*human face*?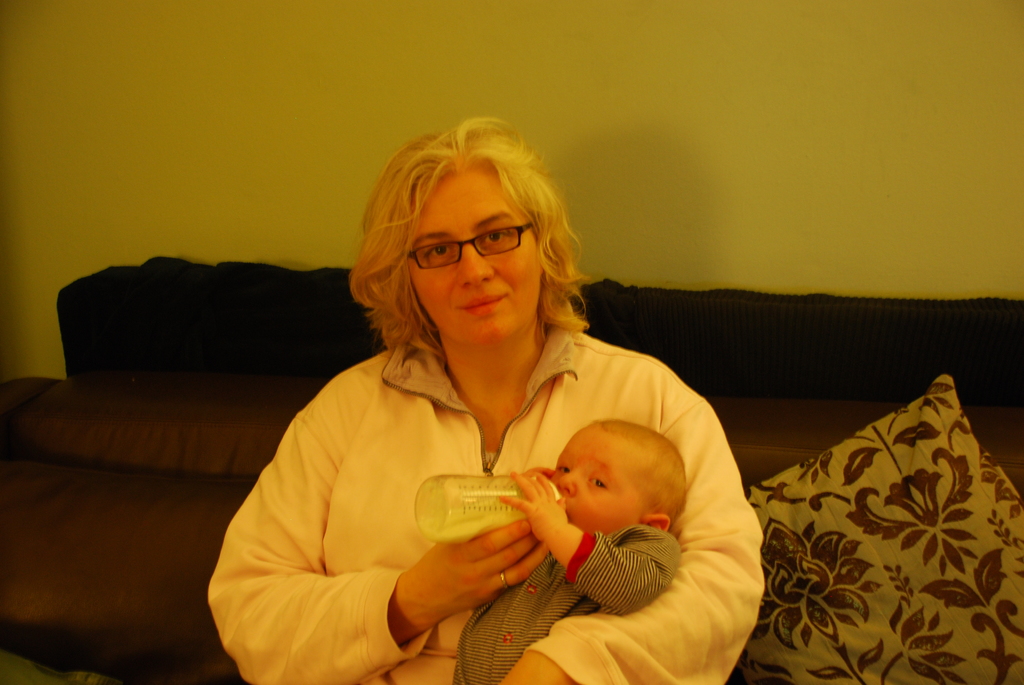
[406,167,540,345]
